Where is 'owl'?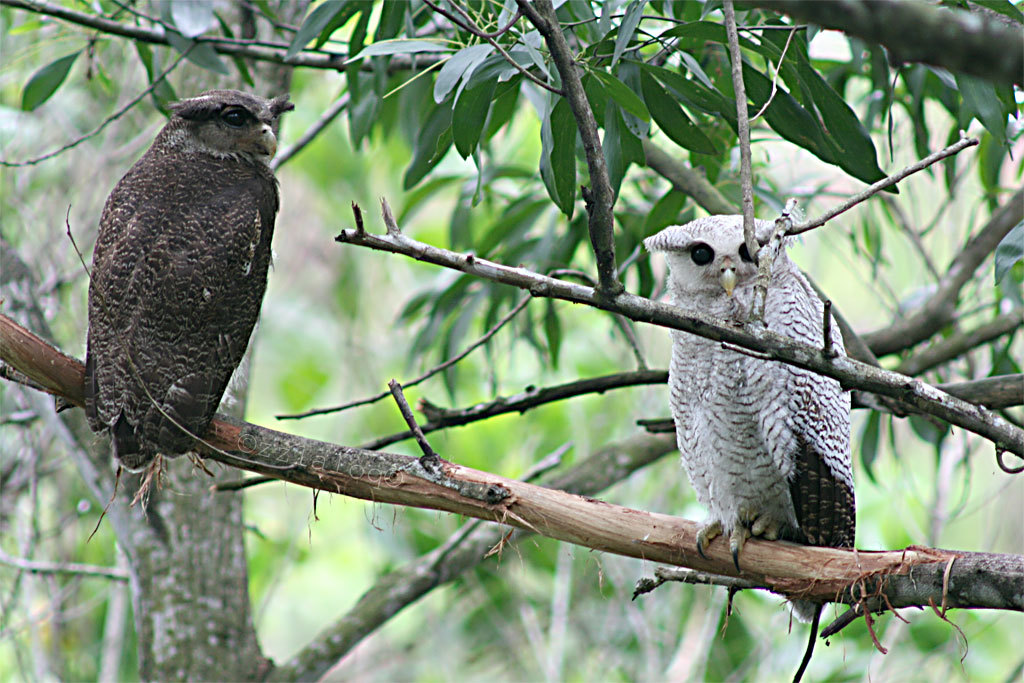
71, 90, 283, 479.
